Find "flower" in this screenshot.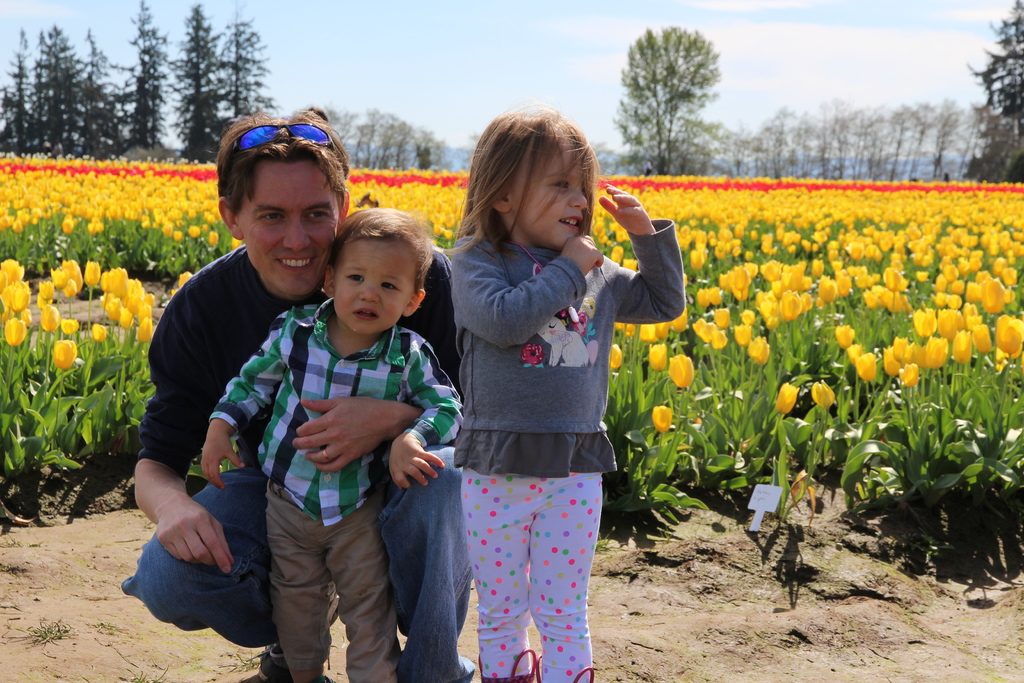
The bounding box for "flower" is 648, 344, 670, 377.
